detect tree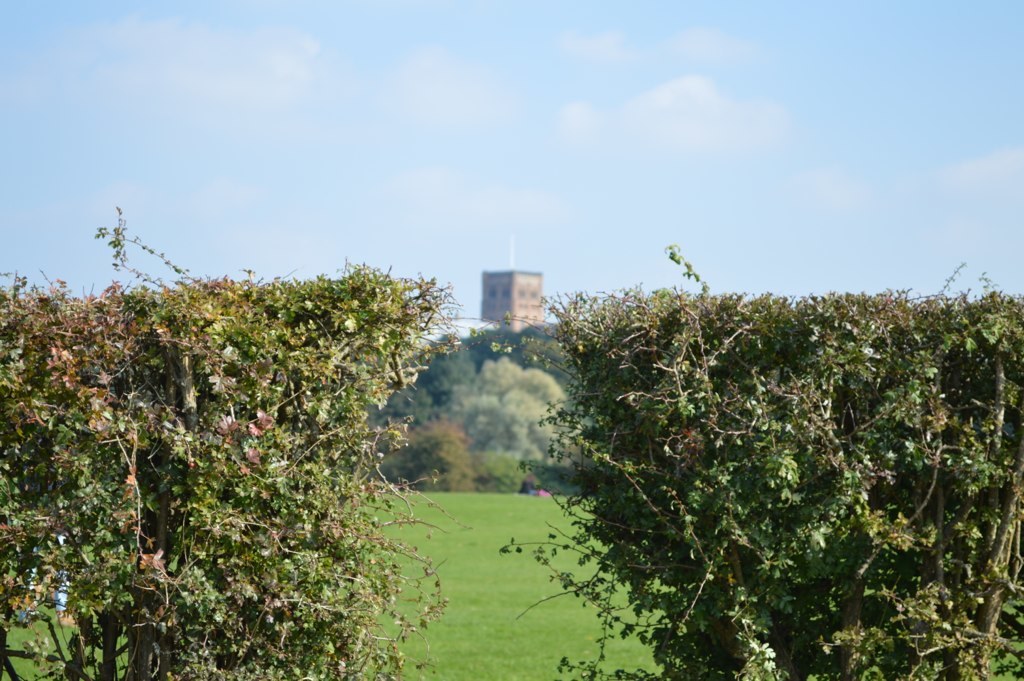
l=360, t=319, r=579, b=494
